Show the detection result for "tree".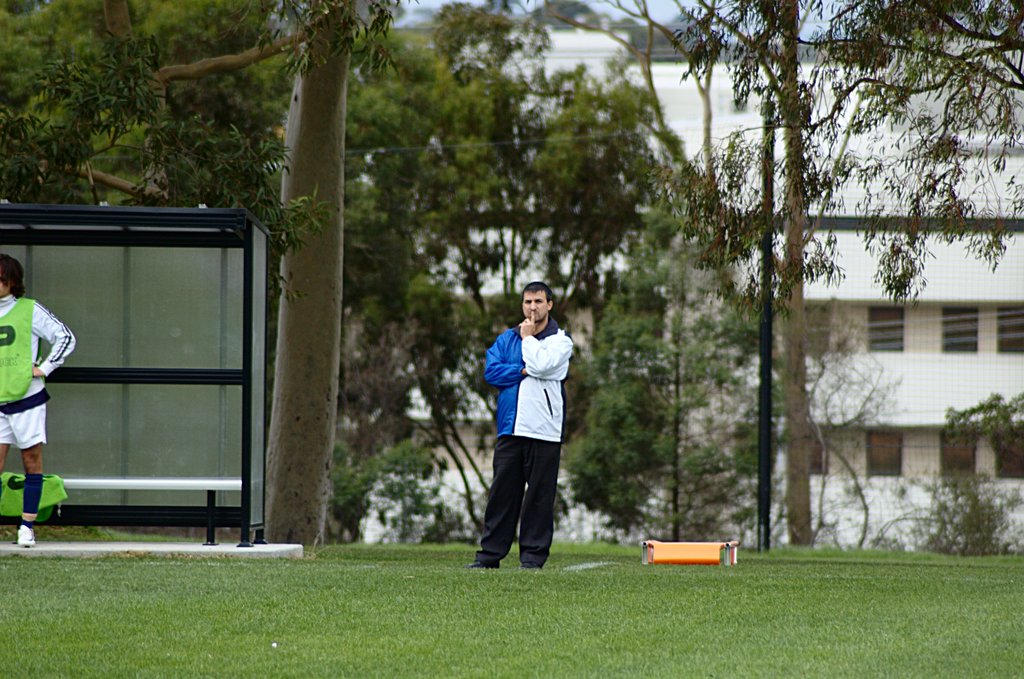
BBox(566, 165, 810, 541).
